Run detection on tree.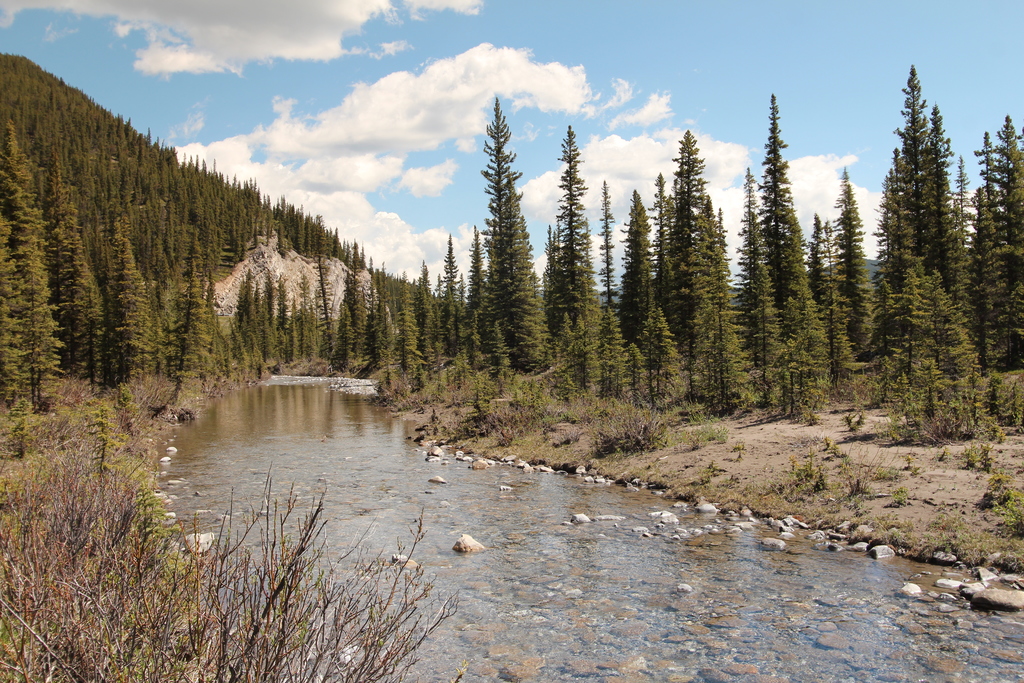
Result: crop(529, 119, 634, 378).
